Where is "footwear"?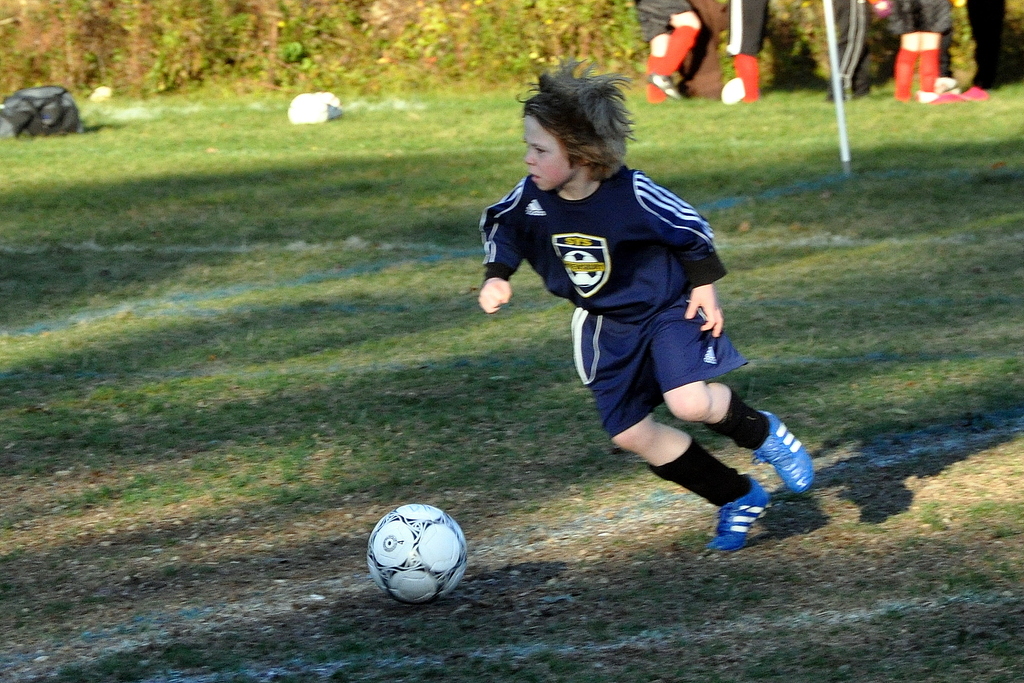
l=707, t=471, r=771, b=554.
